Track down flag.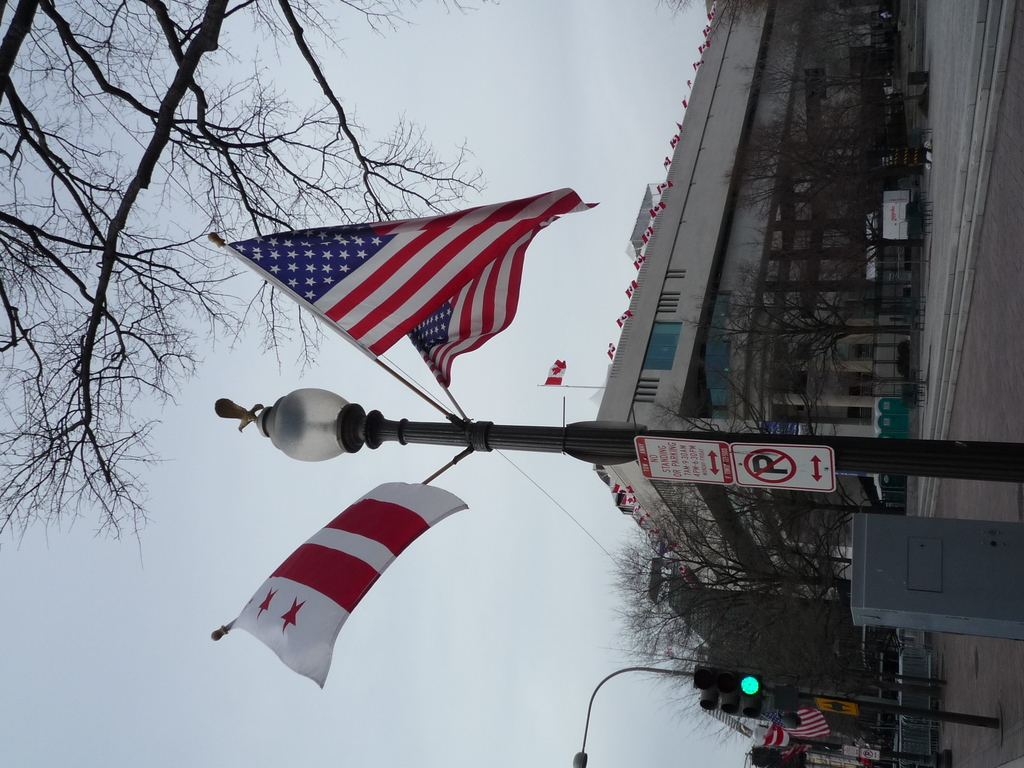
Tracked to pyautogui.locateOnScreen(644, 525, 663, 534).
